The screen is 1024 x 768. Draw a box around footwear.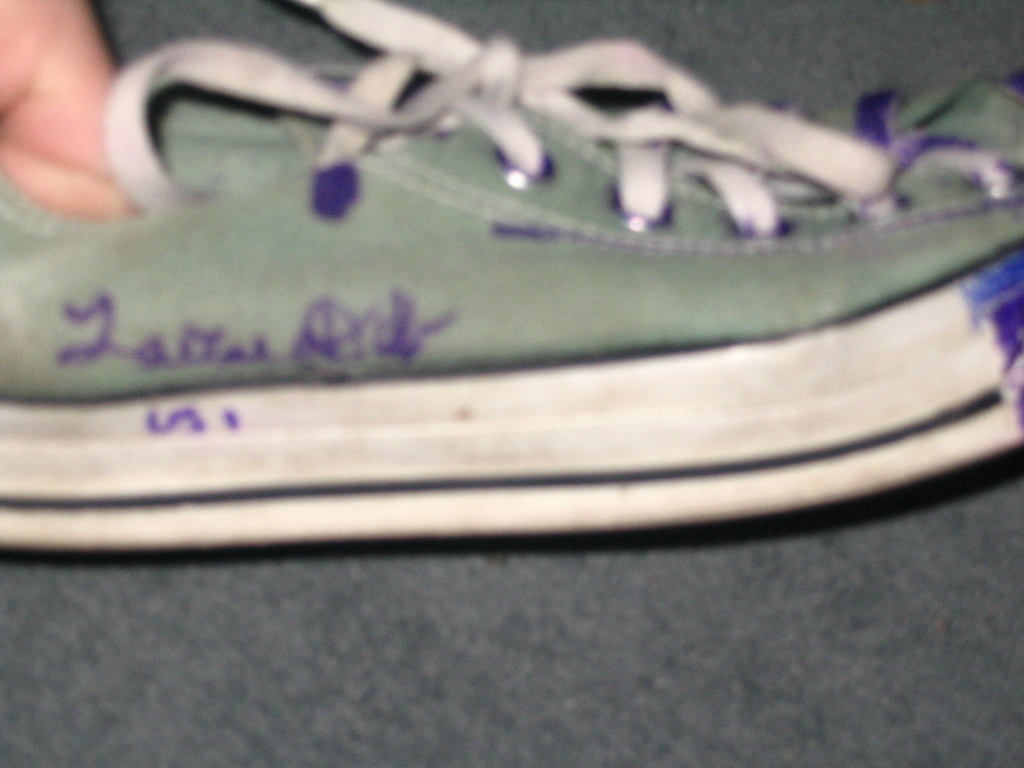
detection(0, 0, 1023, 552).
